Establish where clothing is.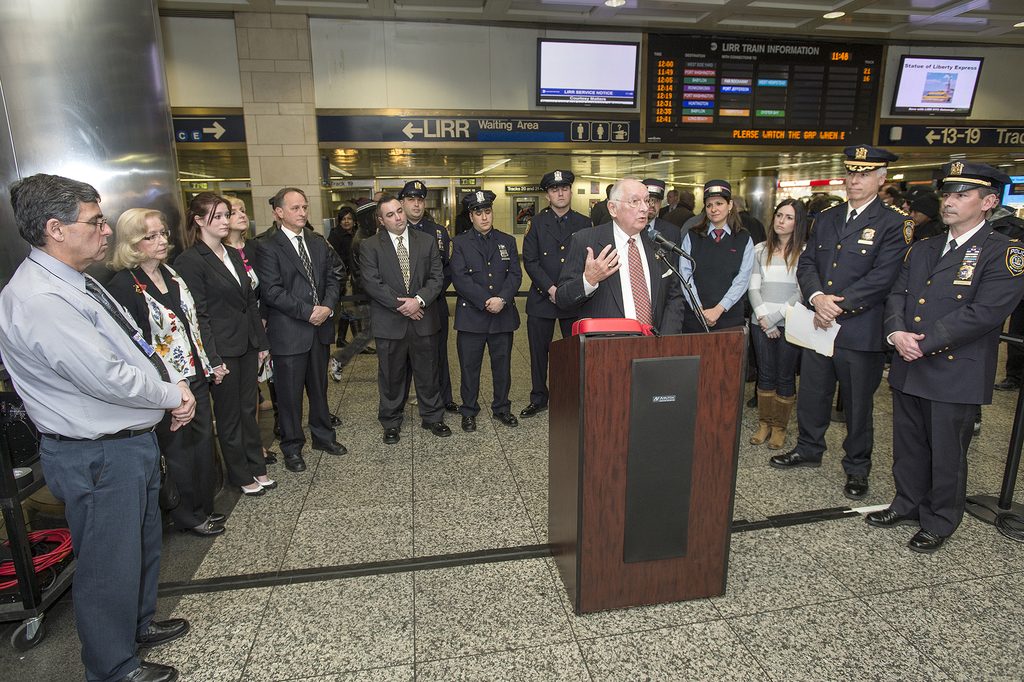
Established at [104,263,223,529].
